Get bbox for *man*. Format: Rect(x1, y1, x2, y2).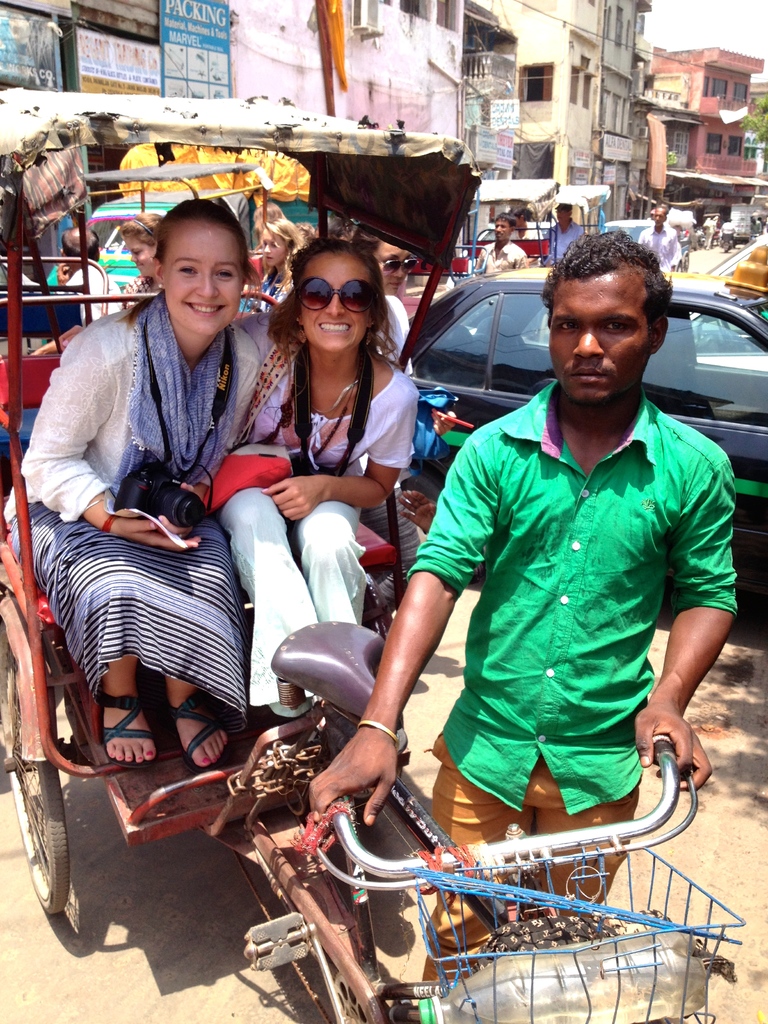
Rect(30, 223, 118, 355).
